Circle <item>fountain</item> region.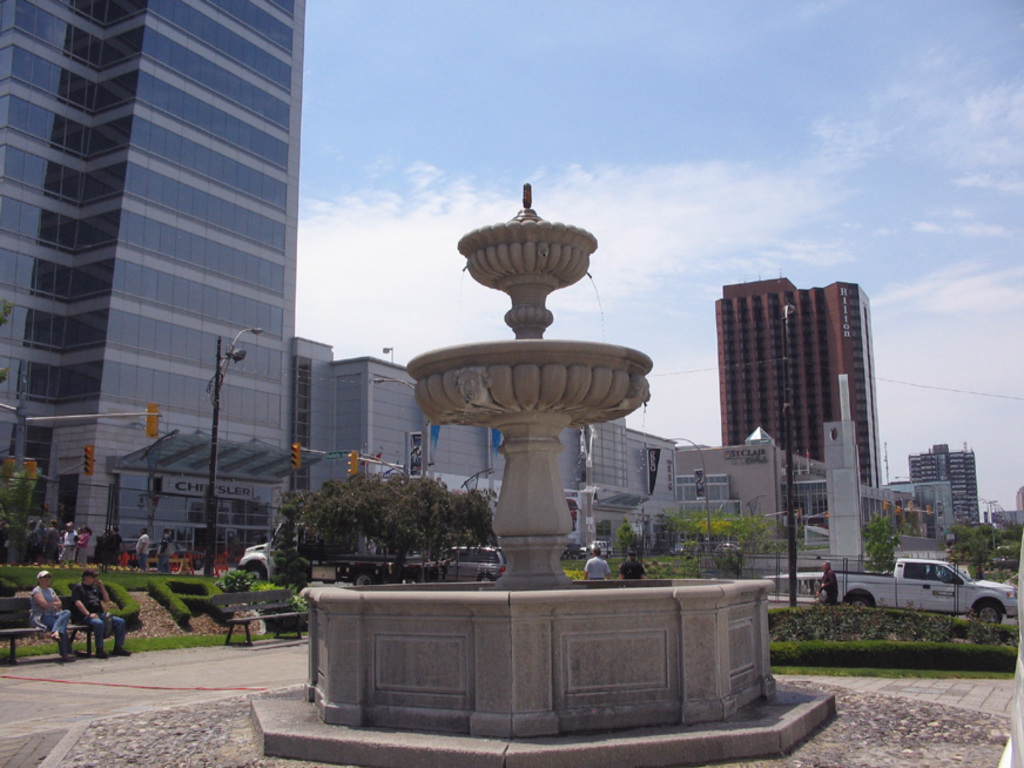
Region: BBox(355, 176, 702, 688).
